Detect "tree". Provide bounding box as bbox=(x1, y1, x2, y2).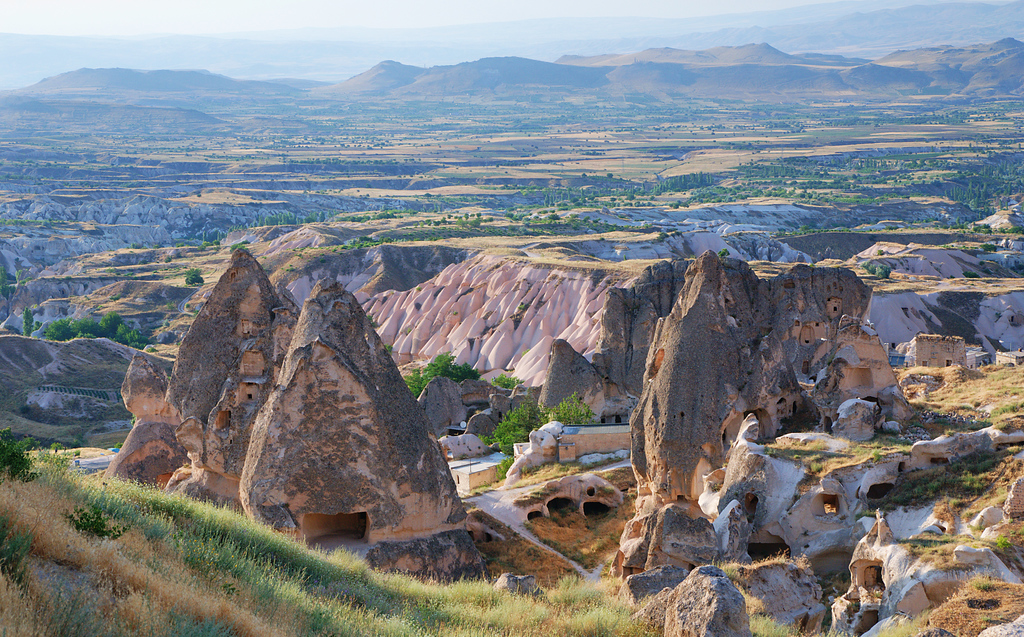
bbox=(608, 172, 613, 177).
